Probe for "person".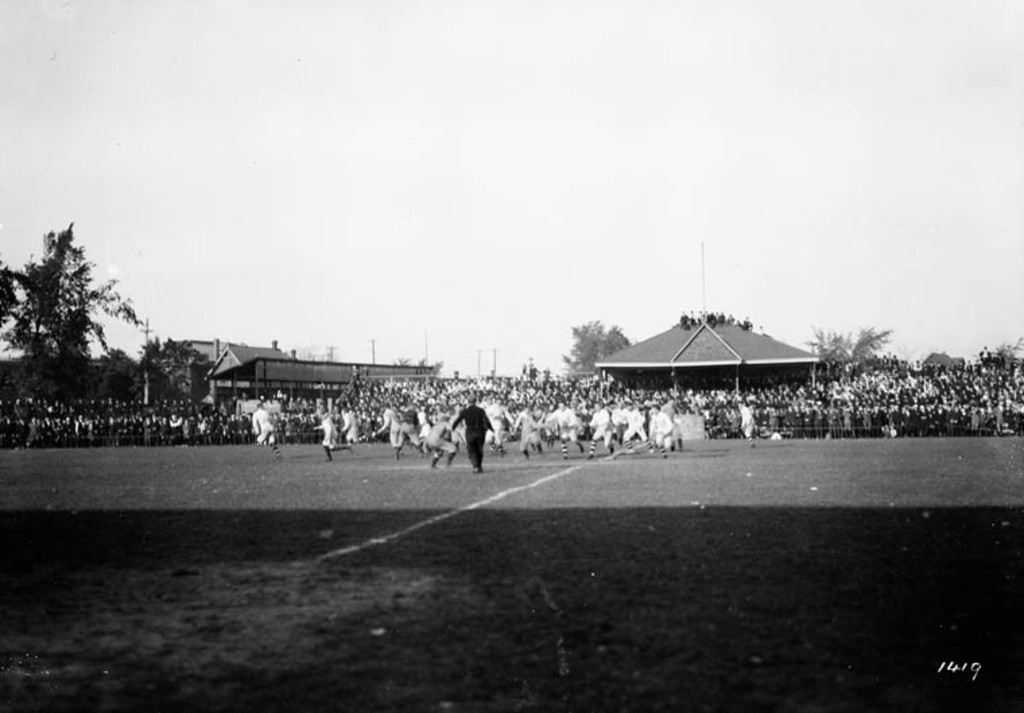
Probe result: [left=443, top=403, right=501, bottom=477].
